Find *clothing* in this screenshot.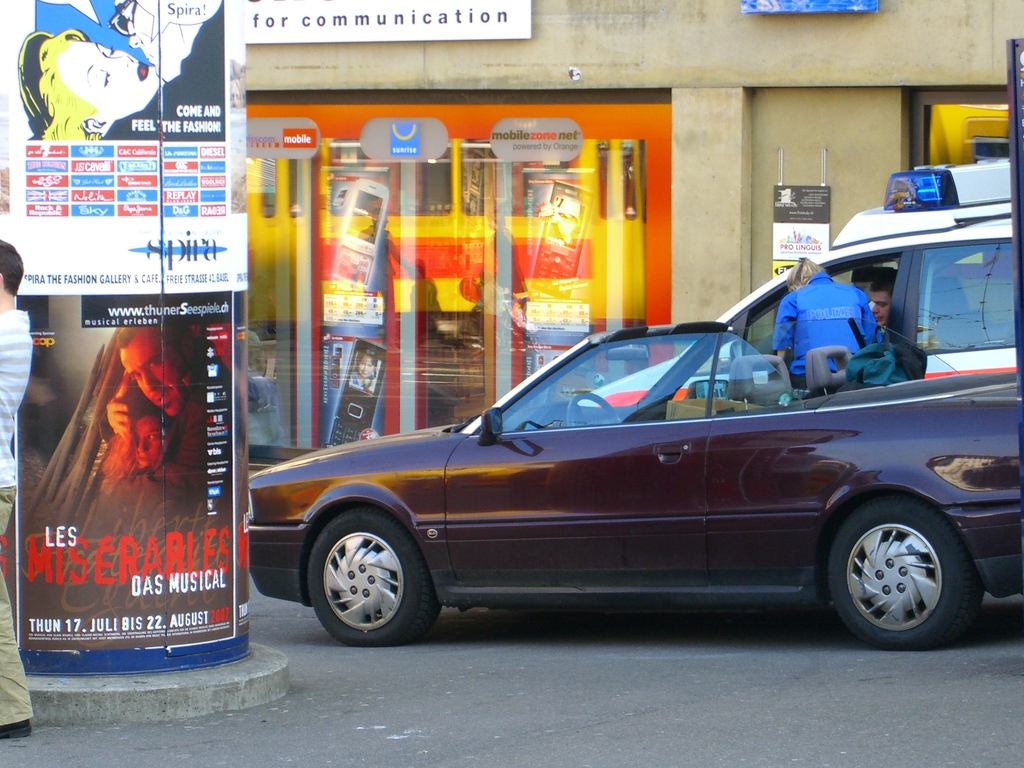
The bounding box for *clothing* is Rect(771, 266, 876, 391).
